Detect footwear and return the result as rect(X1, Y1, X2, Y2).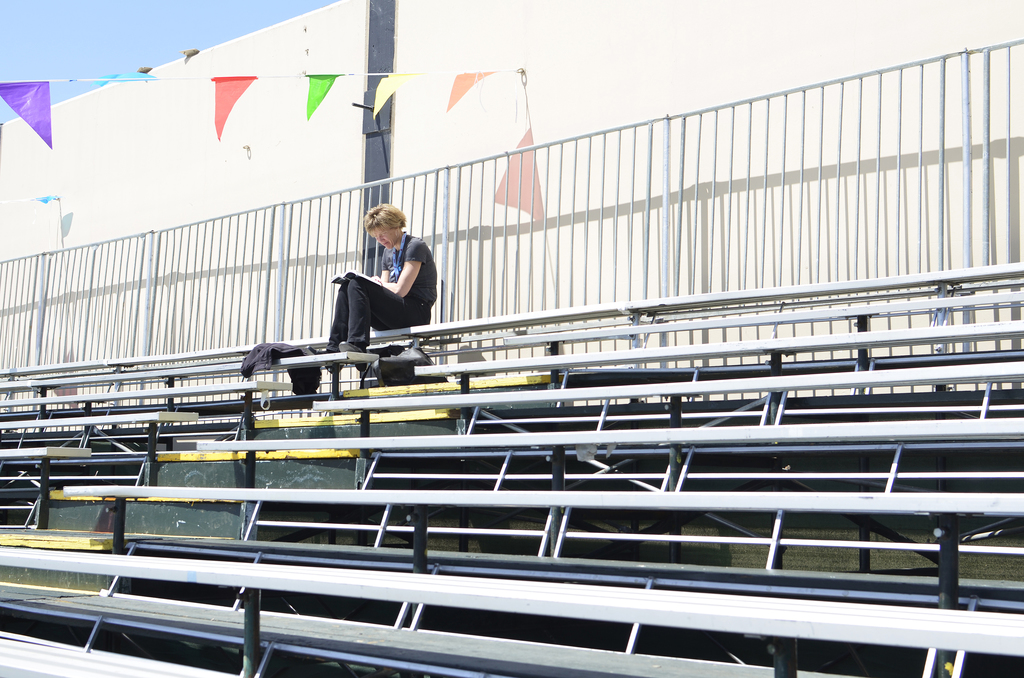
rect(308, 343, 337, 357).
